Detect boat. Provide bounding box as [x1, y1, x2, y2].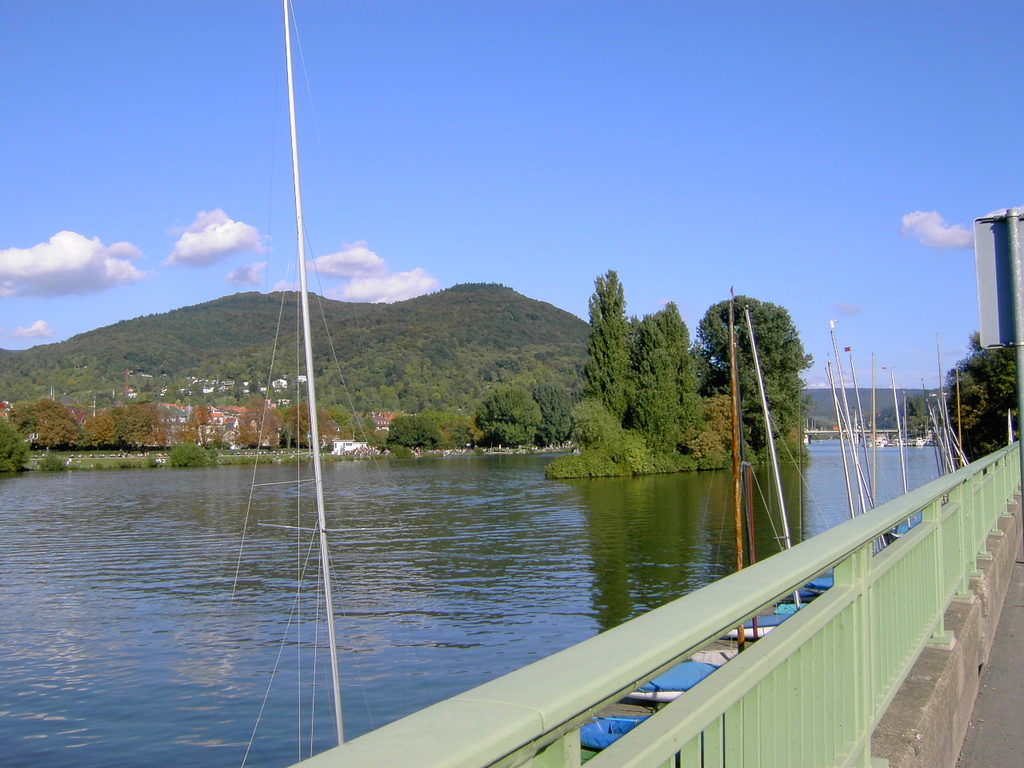
[614, 286, 747, 717].
